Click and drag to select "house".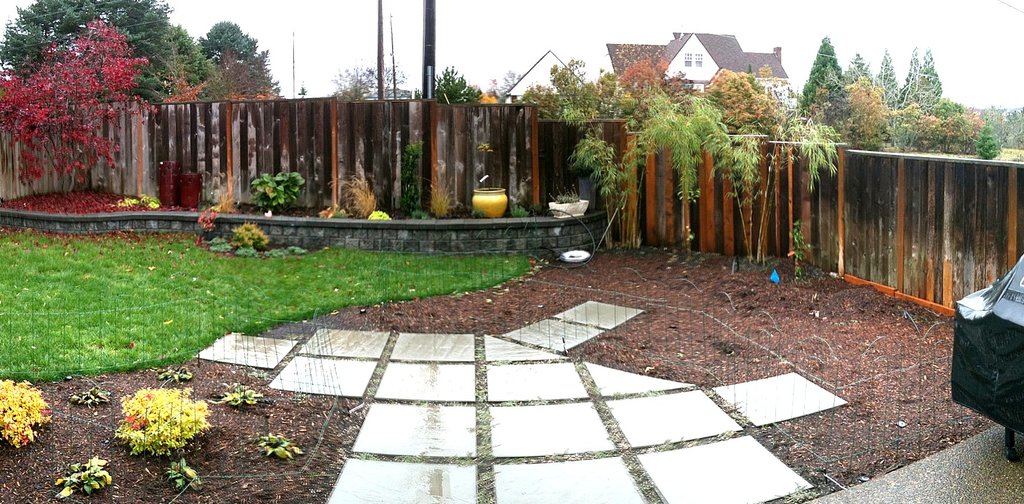
Selection: BBox(603, 33, 803, 125).
